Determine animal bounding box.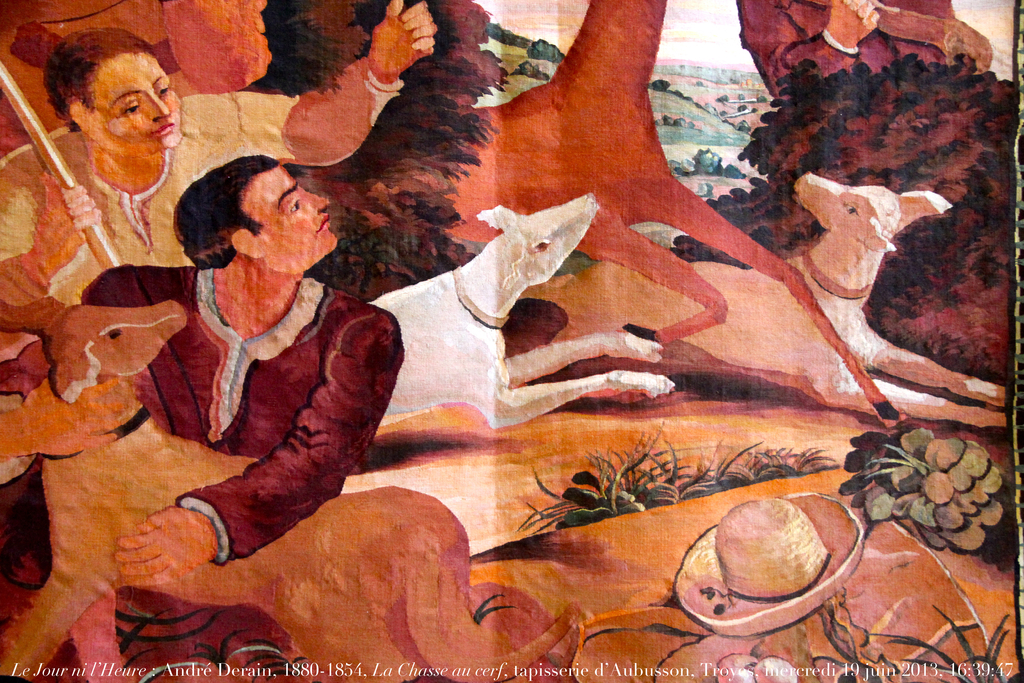
Determined: 0 293 580 682.
